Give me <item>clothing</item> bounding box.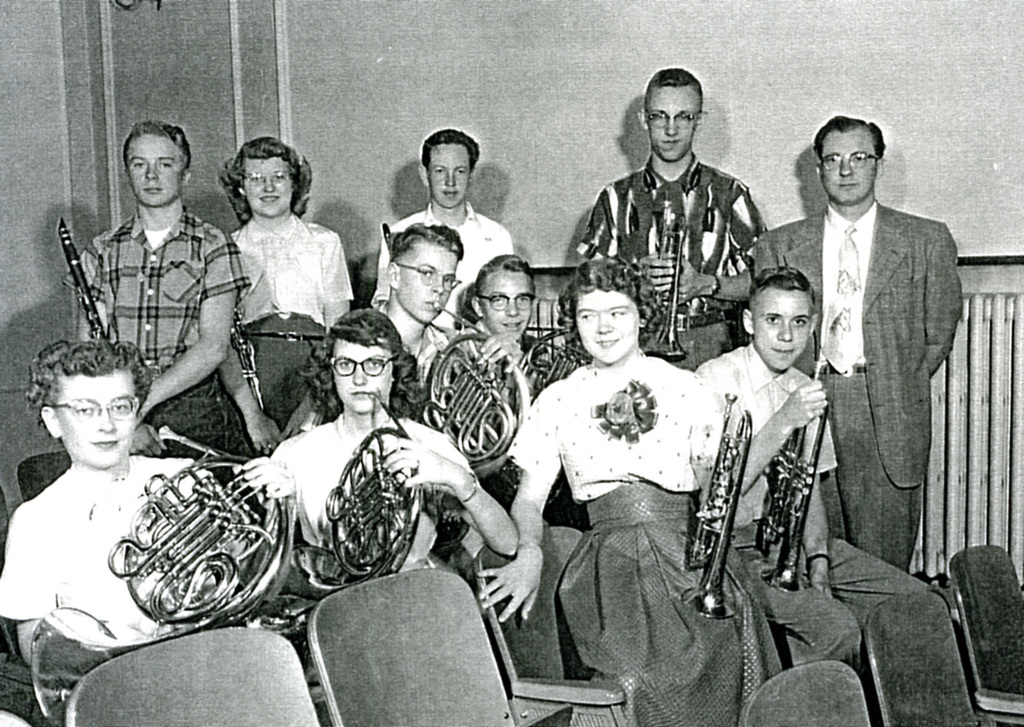
[757,204,965,578].
